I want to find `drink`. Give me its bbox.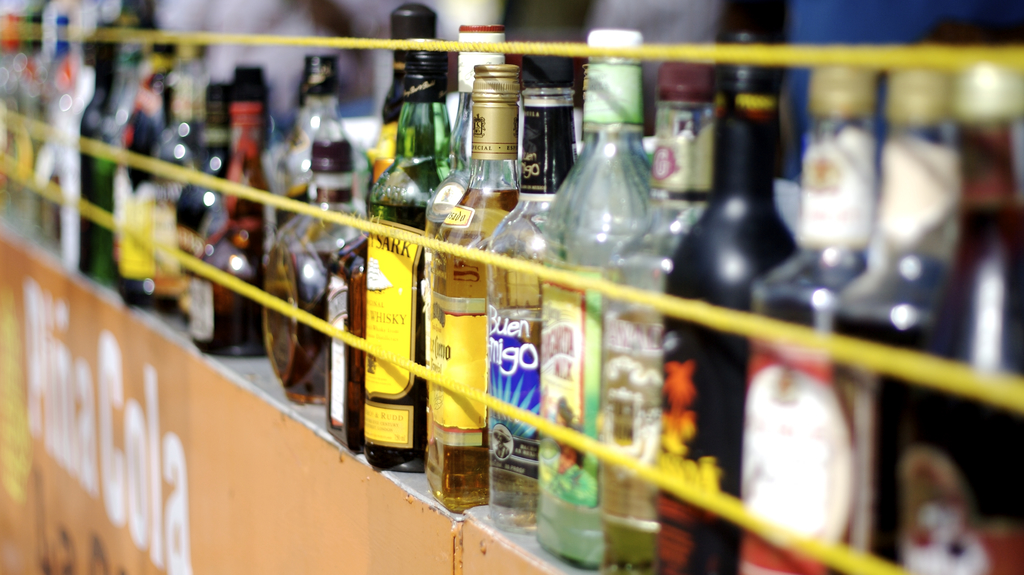
487,53,580,526.
